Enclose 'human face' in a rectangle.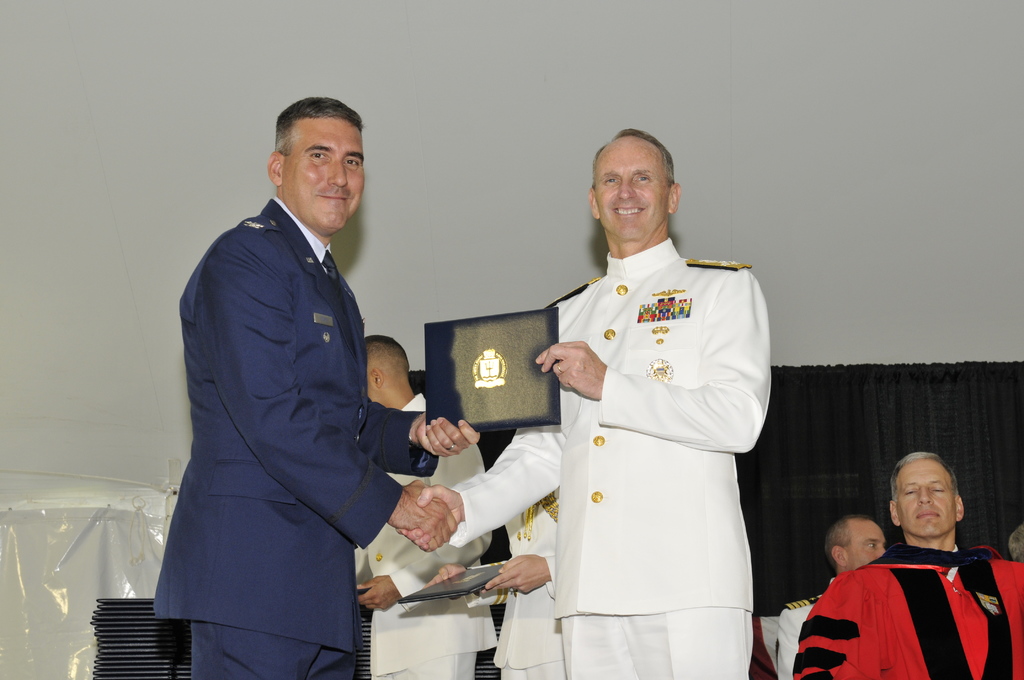
box=[597, 142, 672, 244].
